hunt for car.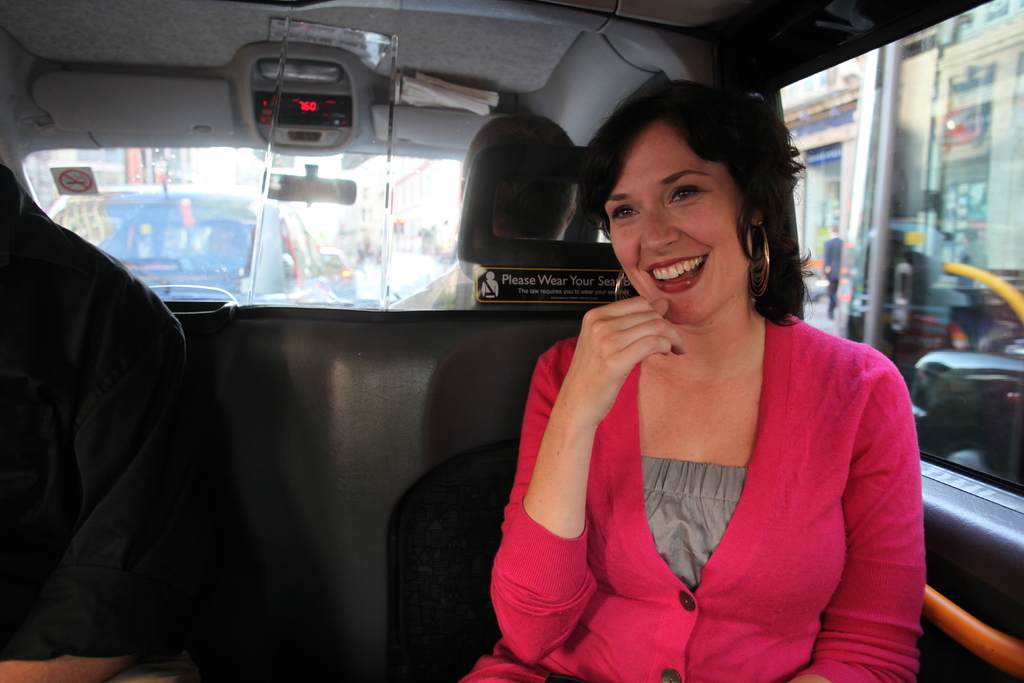
Hunted down at Rect(323, 250, 358, 305).
